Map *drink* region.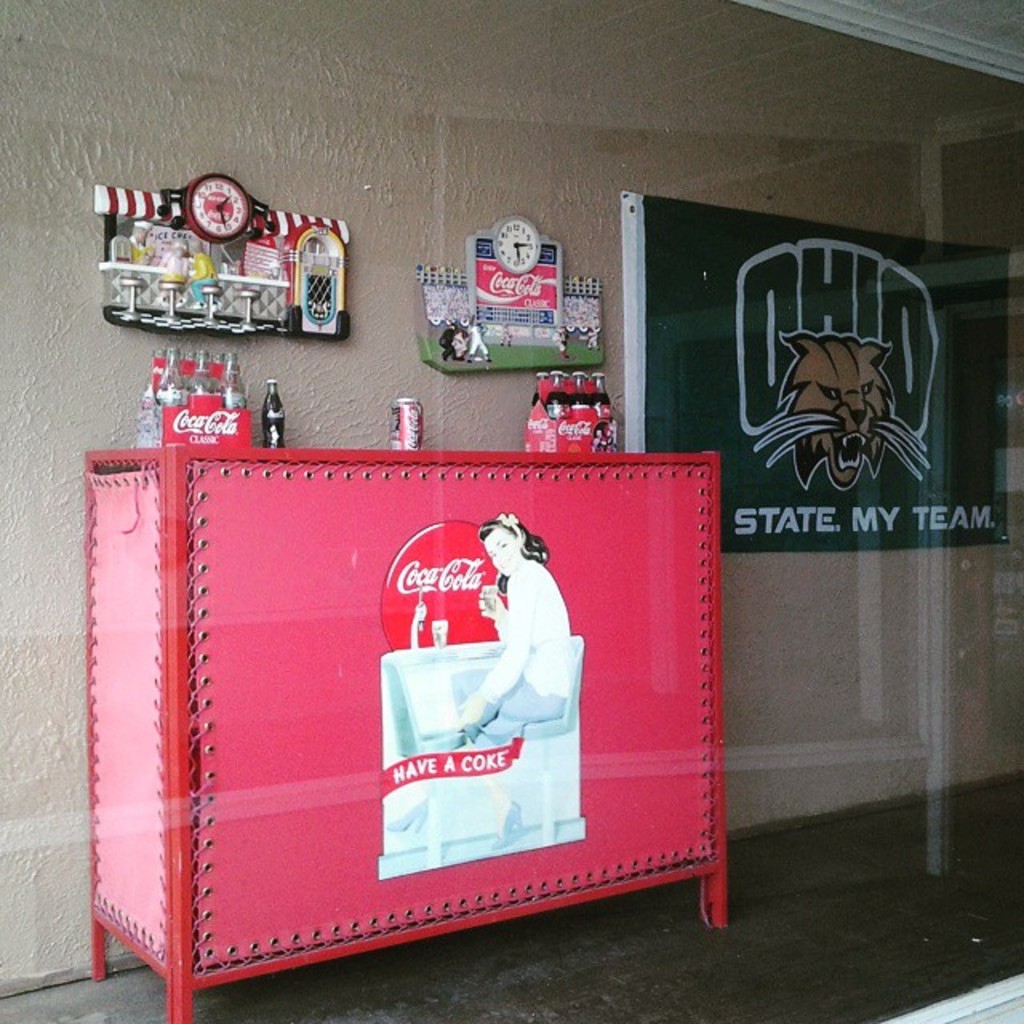
Mapped to bbox=(266, 397, 286, 448).
